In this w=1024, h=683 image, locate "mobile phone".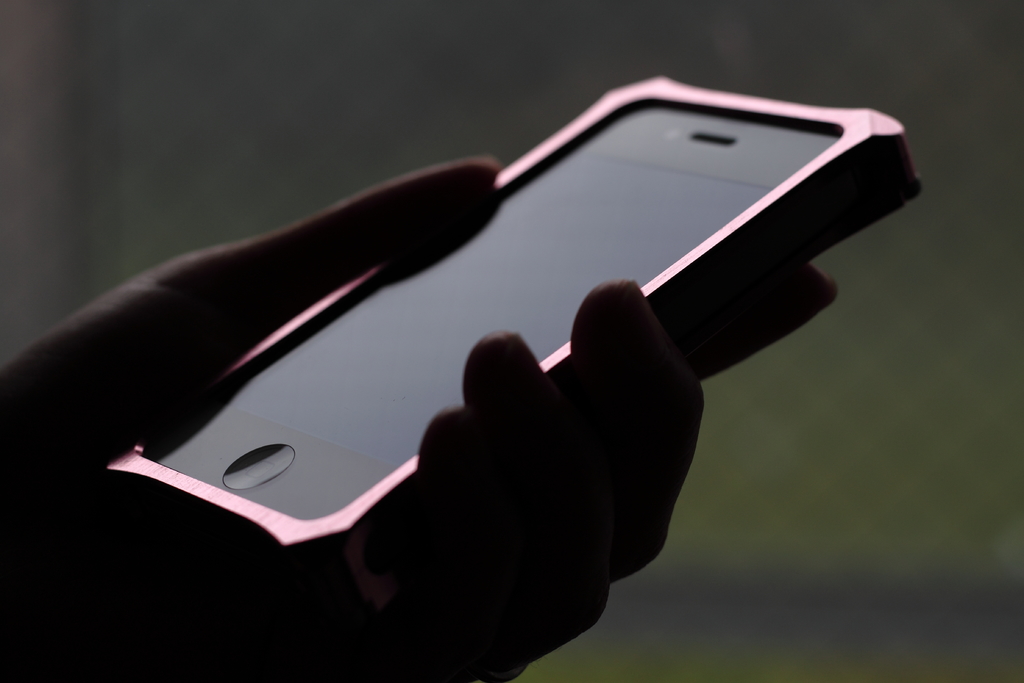
Bounding box: 73,44,909,603.
